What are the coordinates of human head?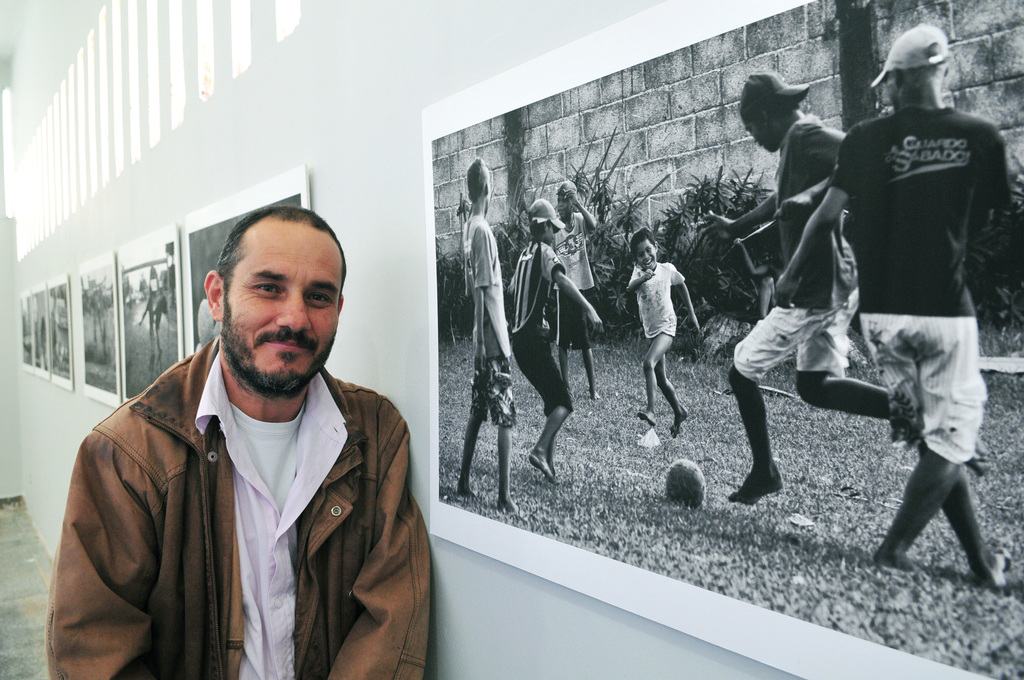
region(631, 231, 659, 271).
